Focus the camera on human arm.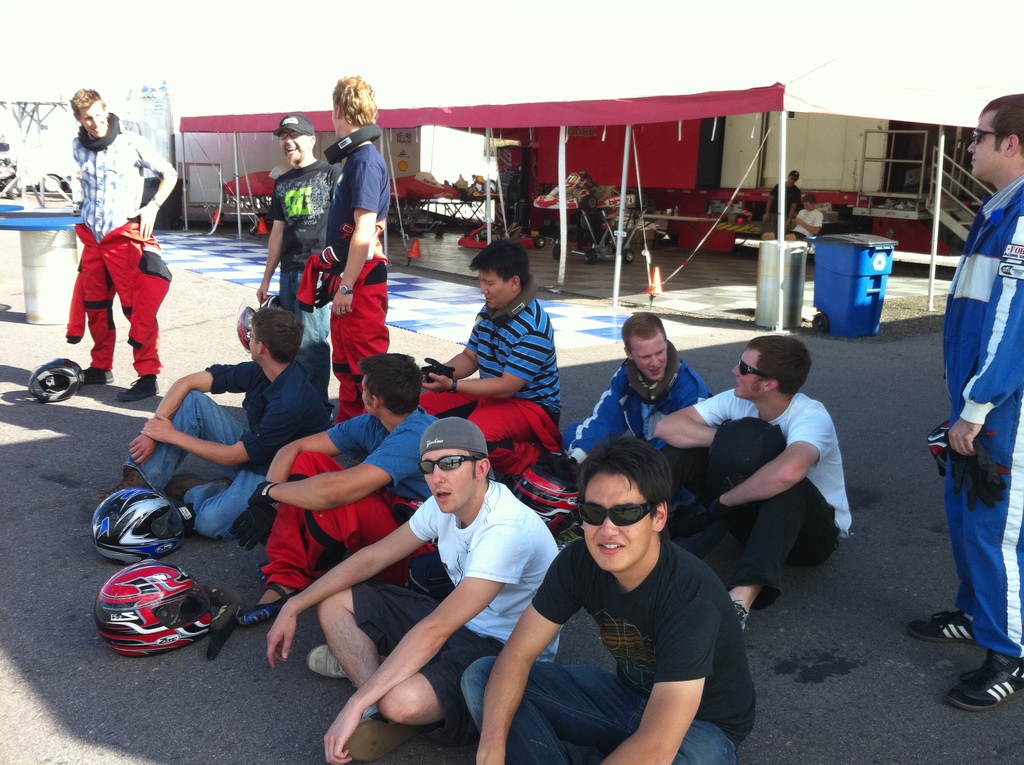
Focus region: <bbox>252, 186, 291, 312</bbox>.
